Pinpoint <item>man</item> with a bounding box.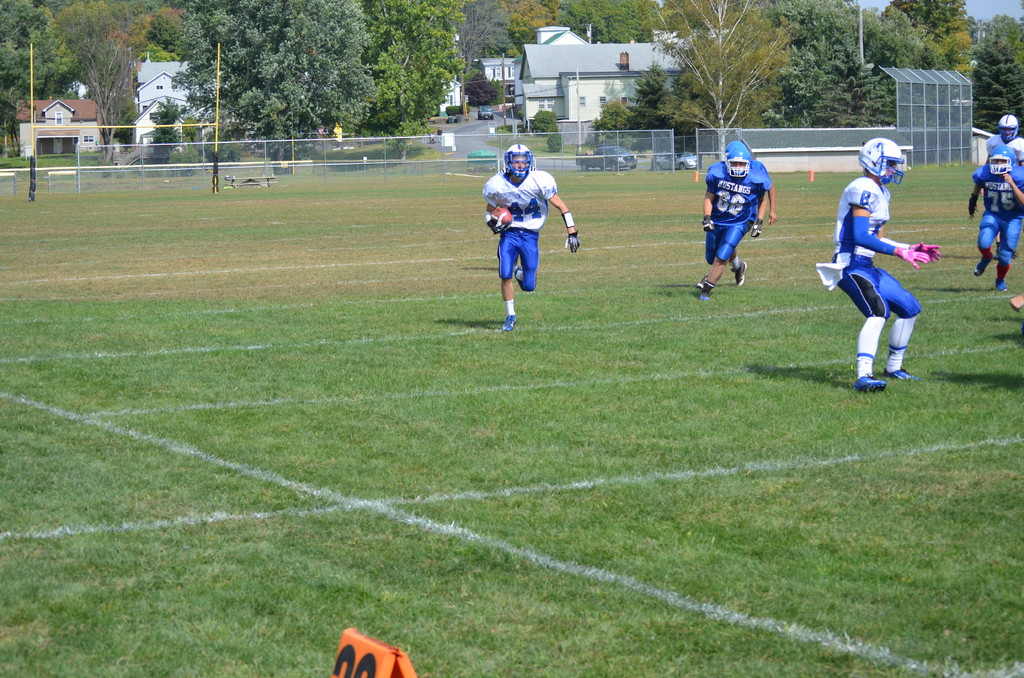
crop(984, 113, 1023, 261).
